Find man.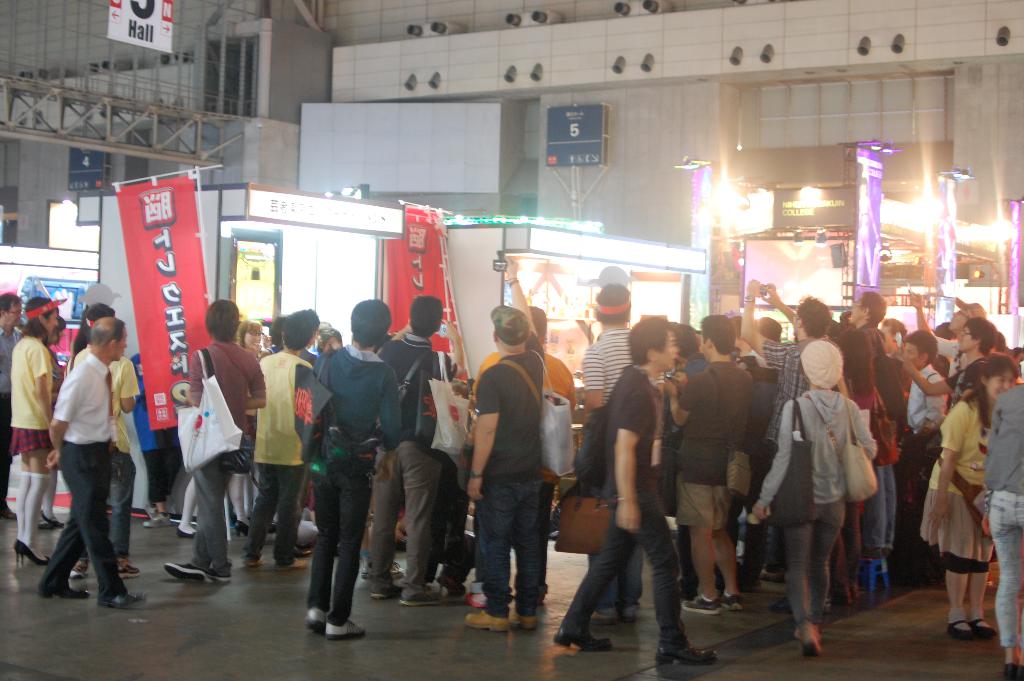
bbox=[237, 306, 321, 577].
